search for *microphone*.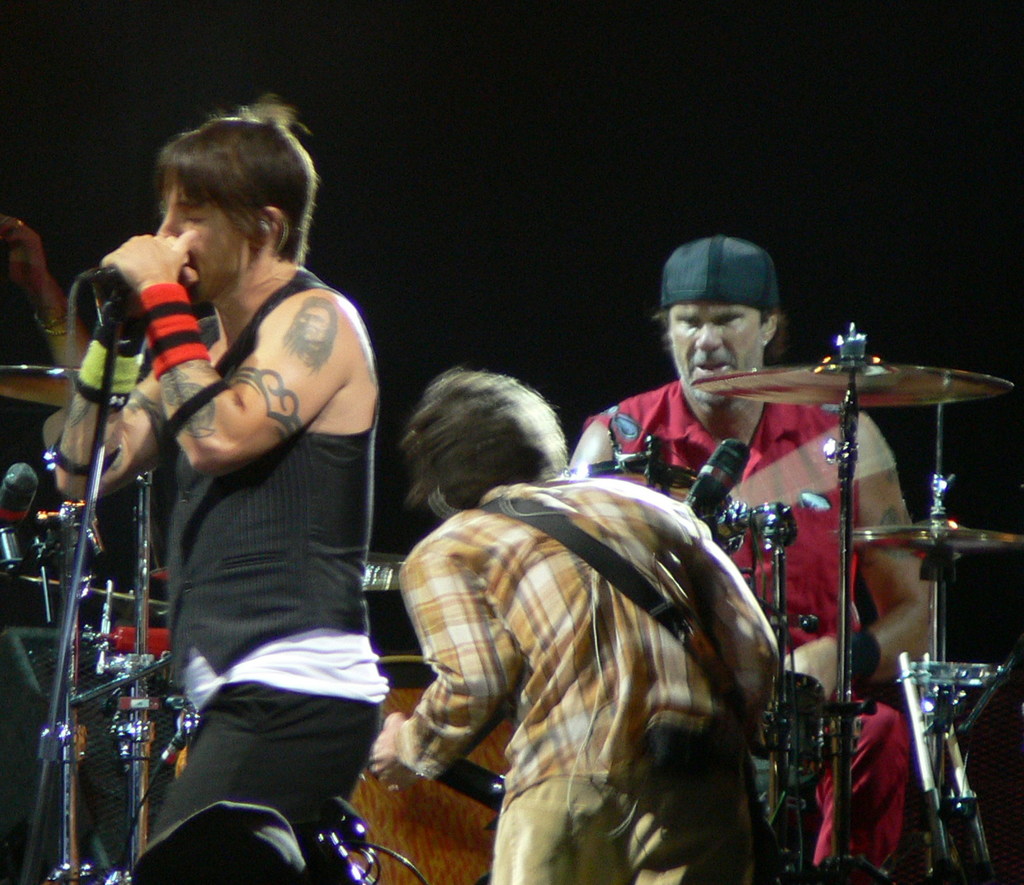
Found at 79,258,193,291.
